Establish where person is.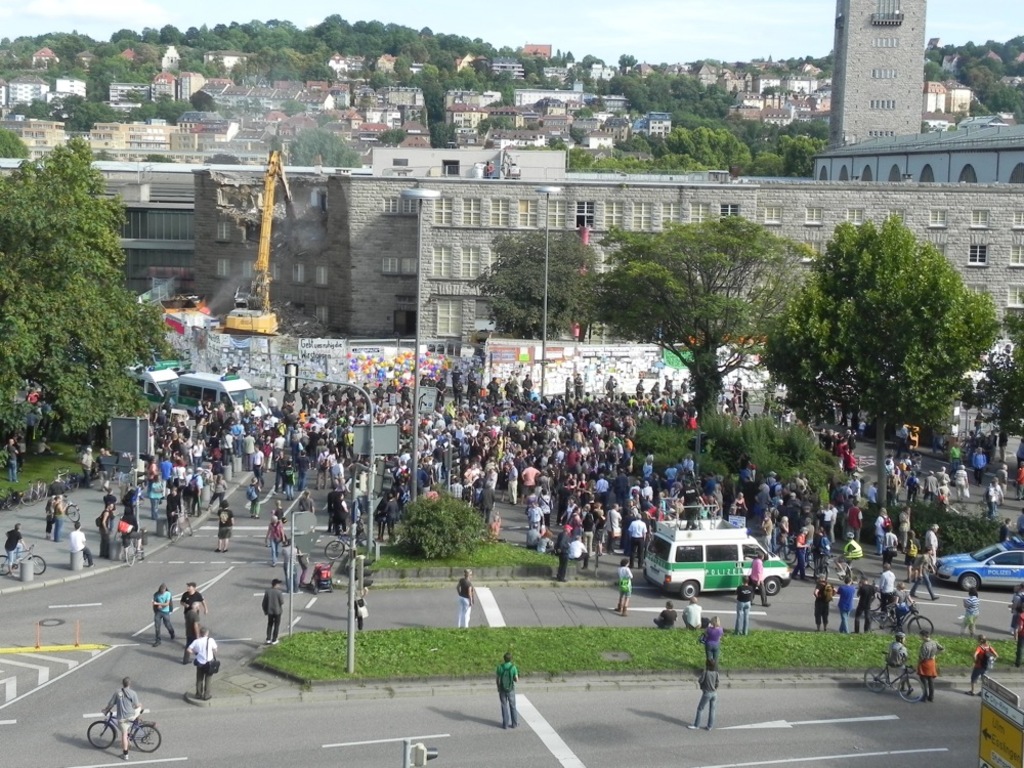
Established at 880:565:898:599.
